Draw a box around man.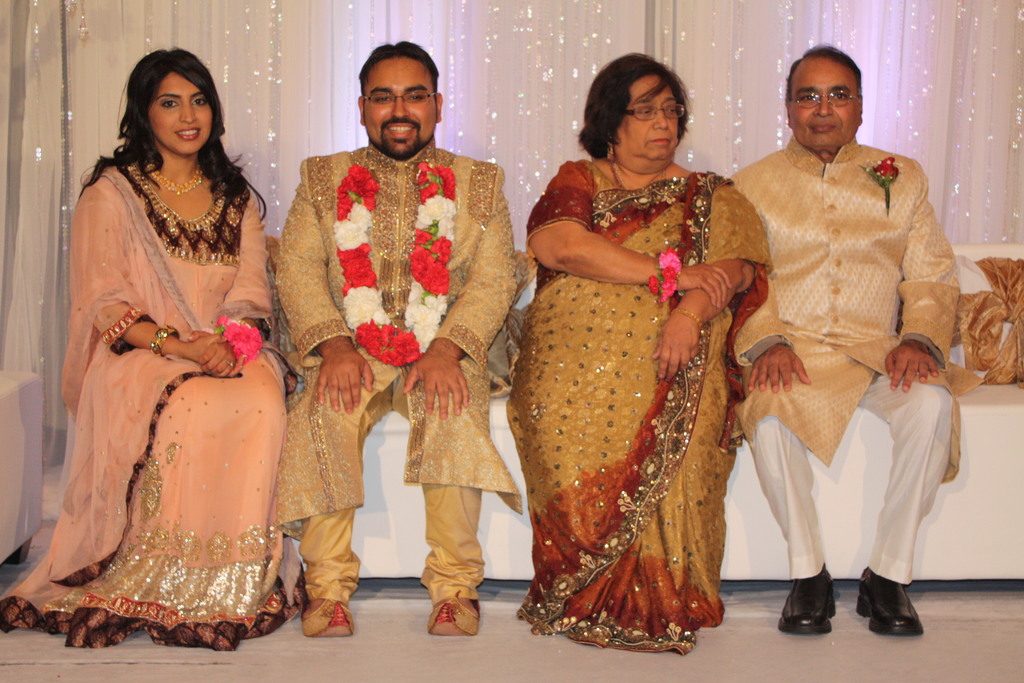
<bbox>728, 41, 958, 630</bbox>.
